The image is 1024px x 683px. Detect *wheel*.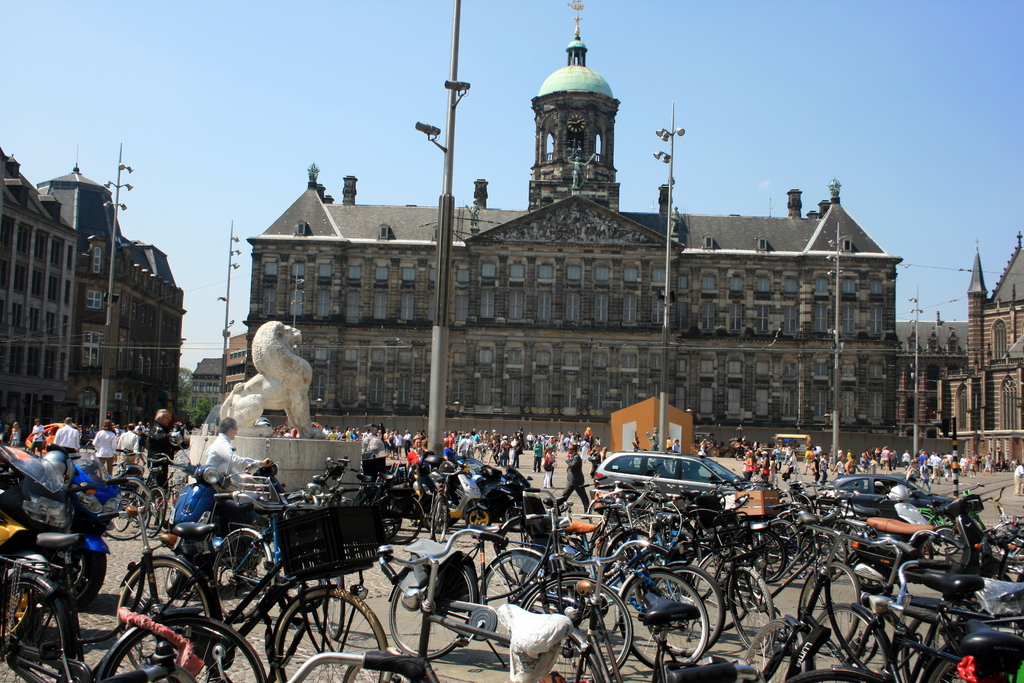
Detection: {"left": 799, "top": 561, "right": 863, "bottom": 654}.
